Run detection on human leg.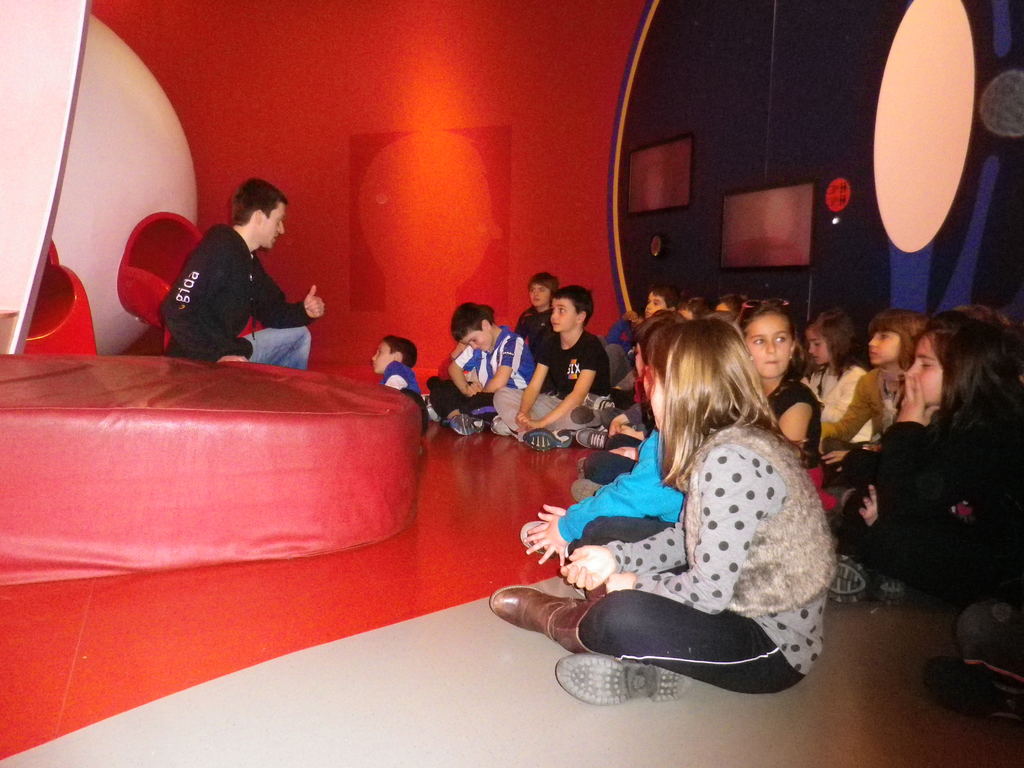
Result: 488:587:818:695.
